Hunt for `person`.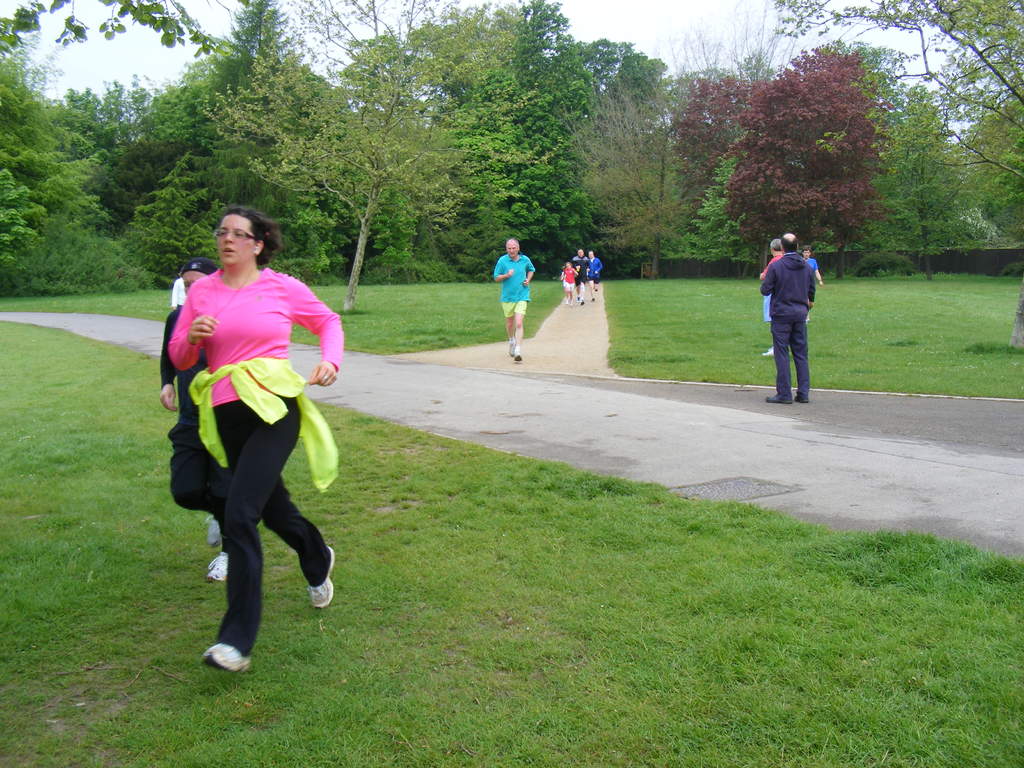
Hunted down at 801:245:822:324.
